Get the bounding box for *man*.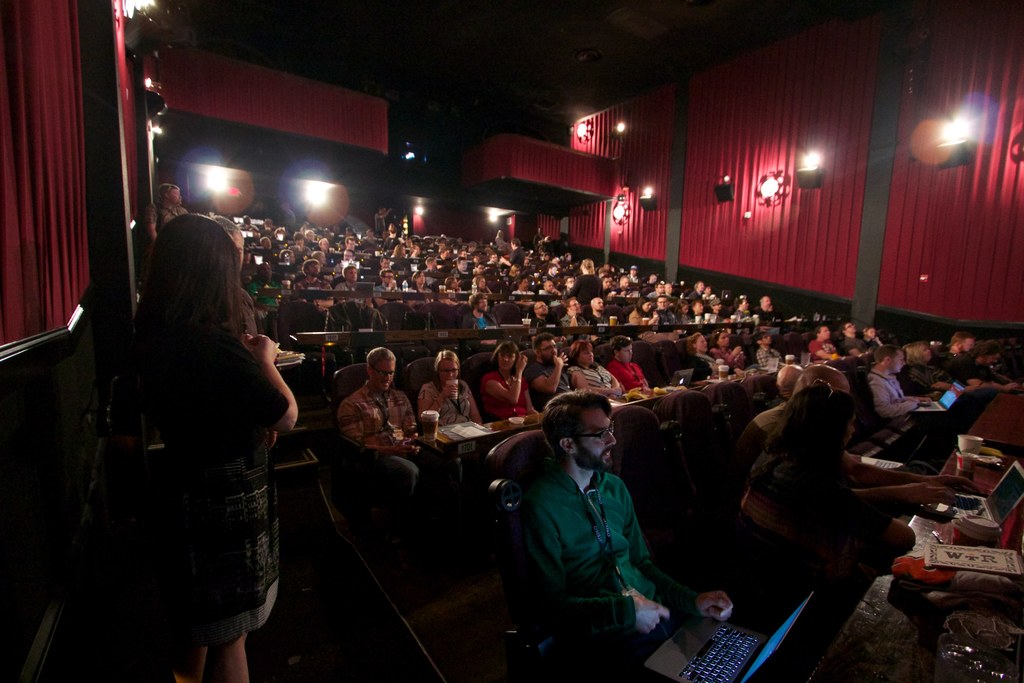
492/395/723/669.
